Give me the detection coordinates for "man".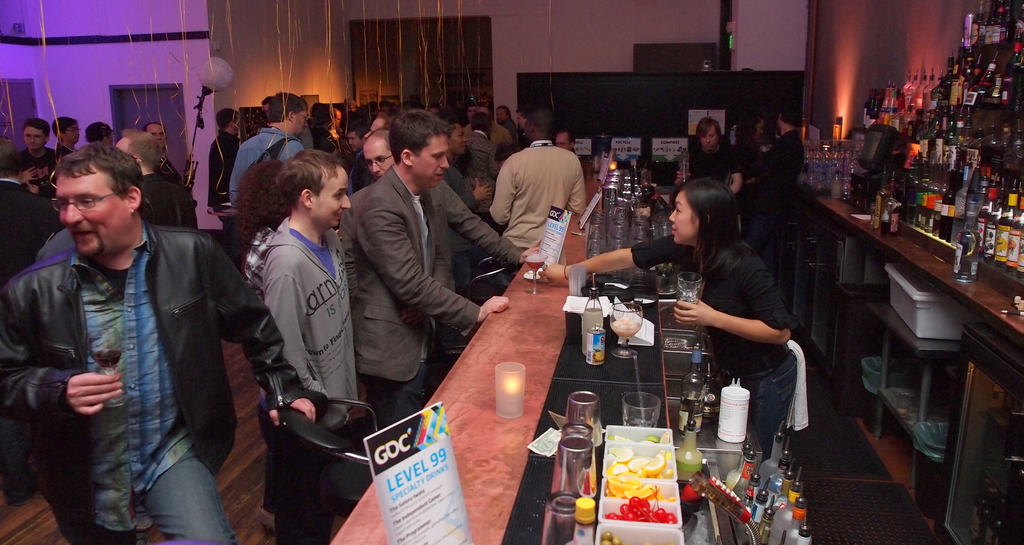
x1=10, y1=120, x2=64, y2=184.
